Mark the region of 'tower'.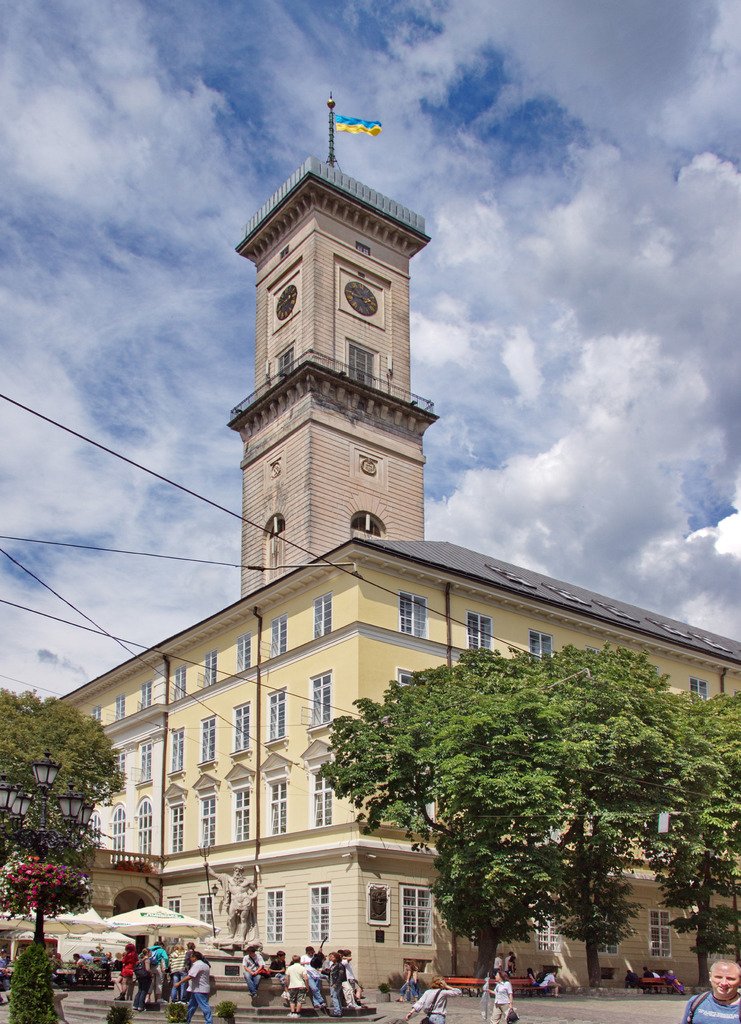
Region: crop(200, 131, 459, 565).
